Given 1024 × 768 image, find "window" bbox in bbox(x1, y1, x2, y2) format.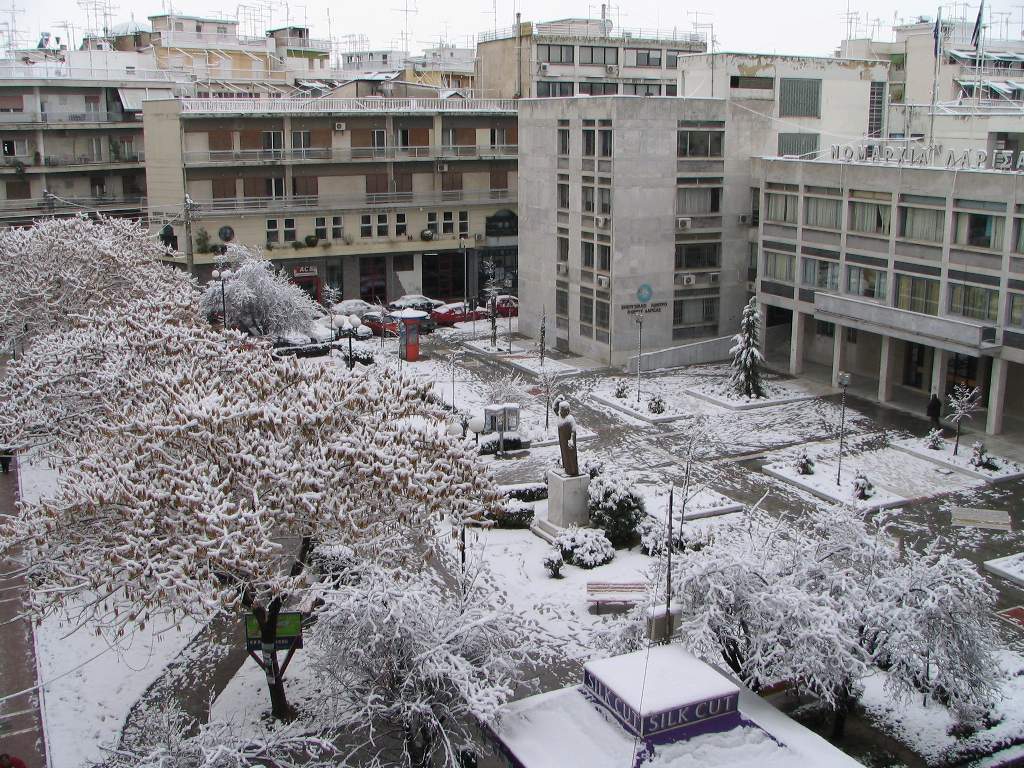
bbox(998, 60, 1013, 72).
